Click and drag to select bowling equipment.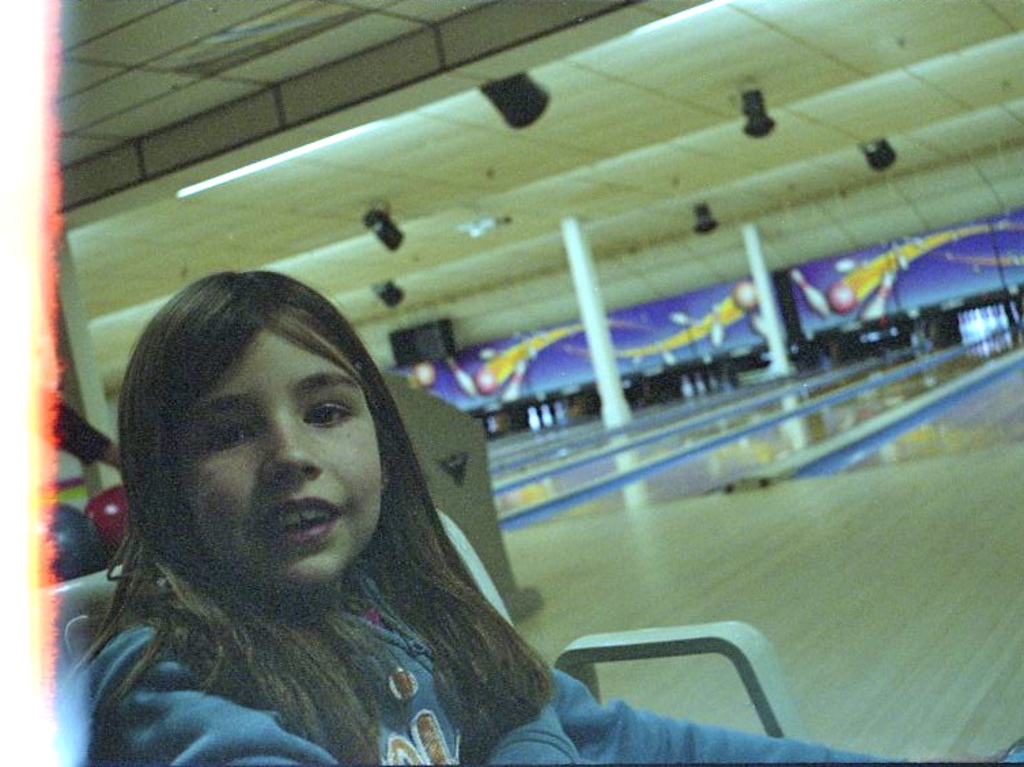
Selection: [472,369,495,386].
